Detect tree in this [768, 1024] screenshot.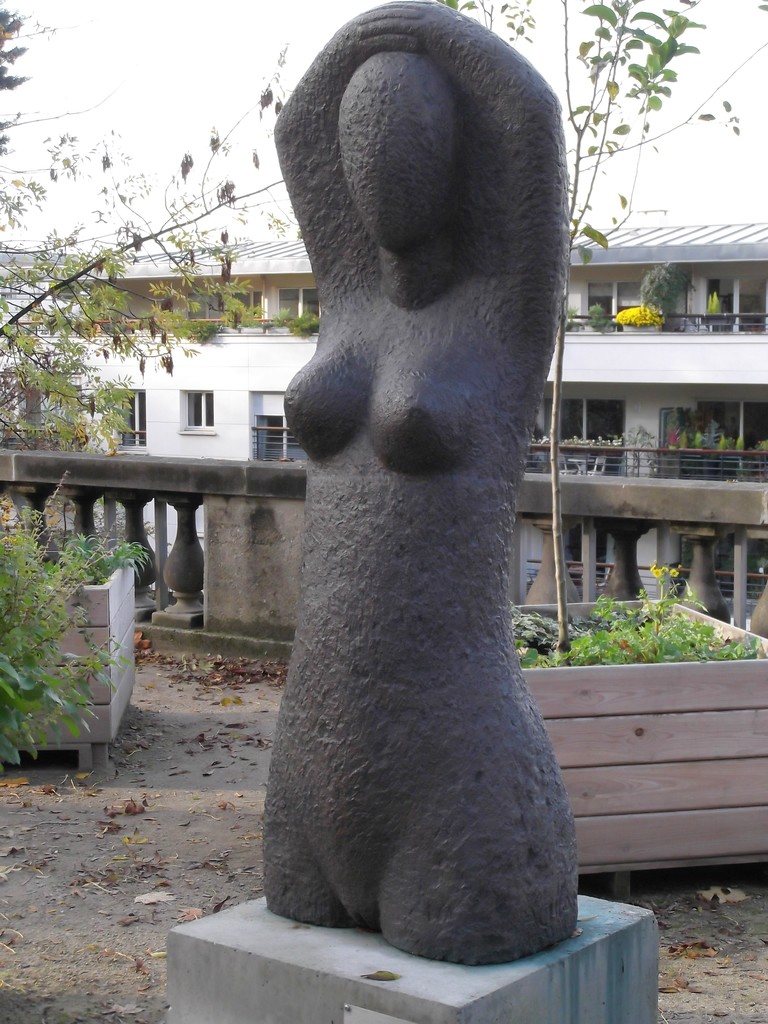
Detection: 1:0:767:805.
